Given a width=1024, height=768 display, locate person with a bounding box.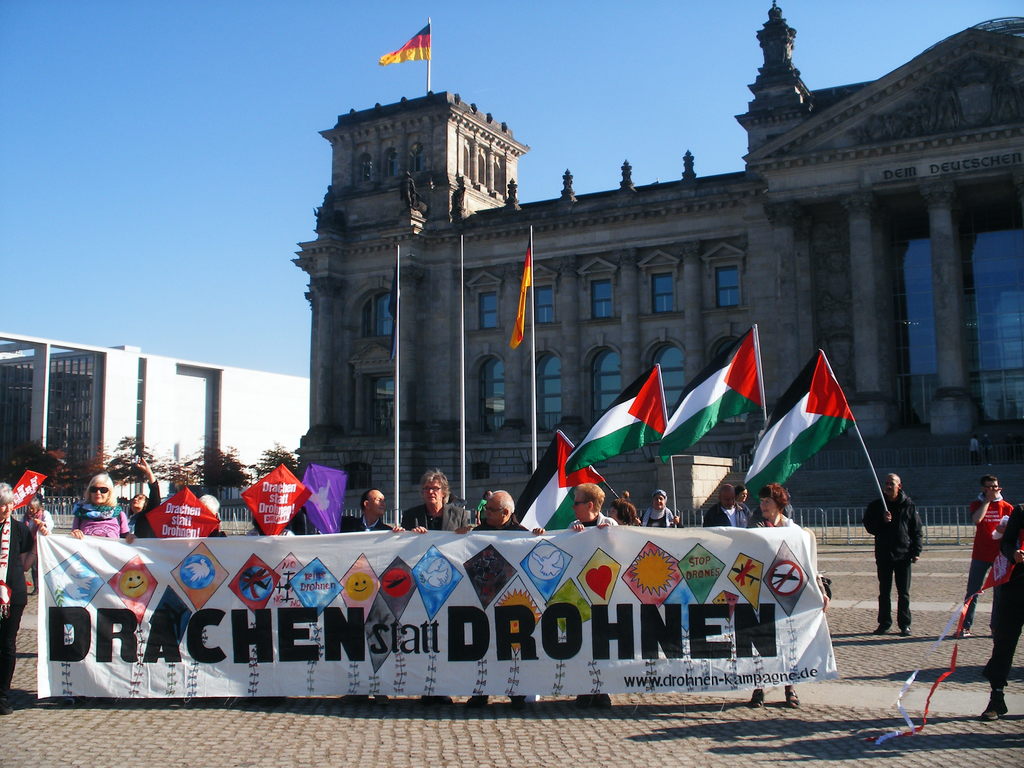
Located: BBox(876, 470, 936, 652).
